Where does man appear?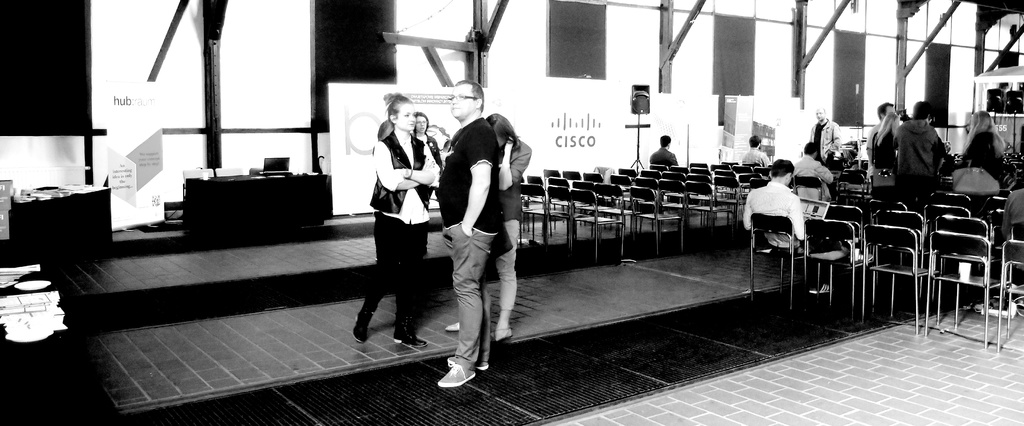
Appears at l=434, t=83, r=529, b=390.
